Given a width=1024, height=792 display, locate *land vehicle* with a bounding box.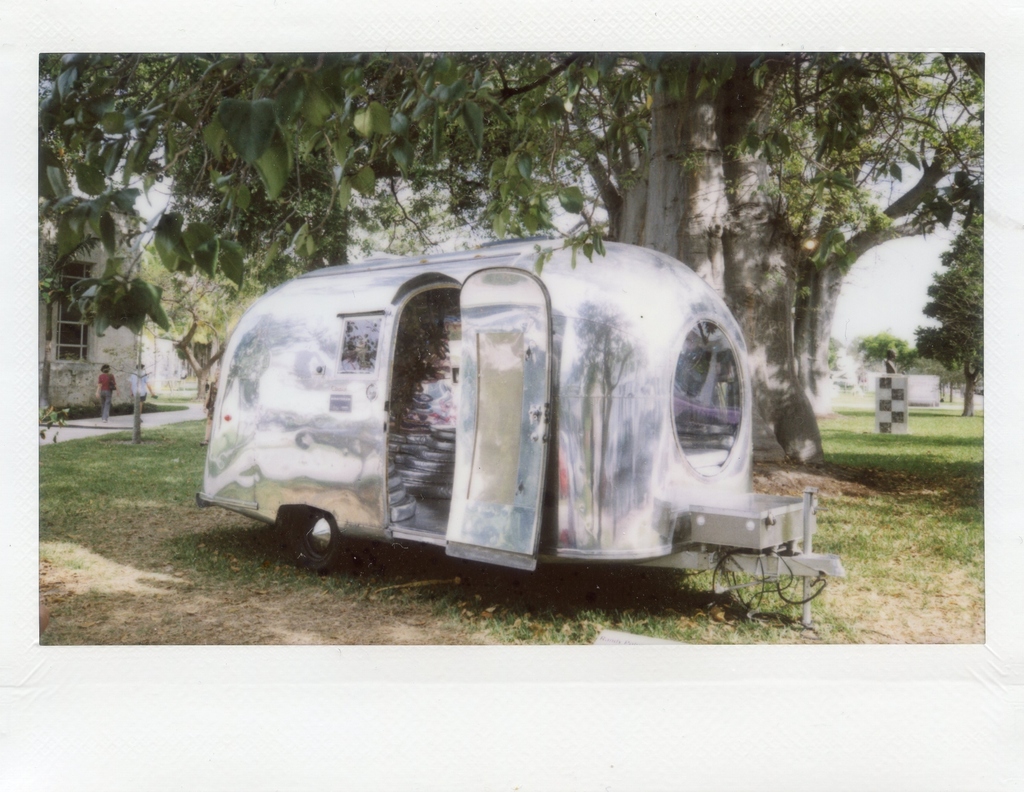
Located: bbox=[246, 184, 792, 617].
